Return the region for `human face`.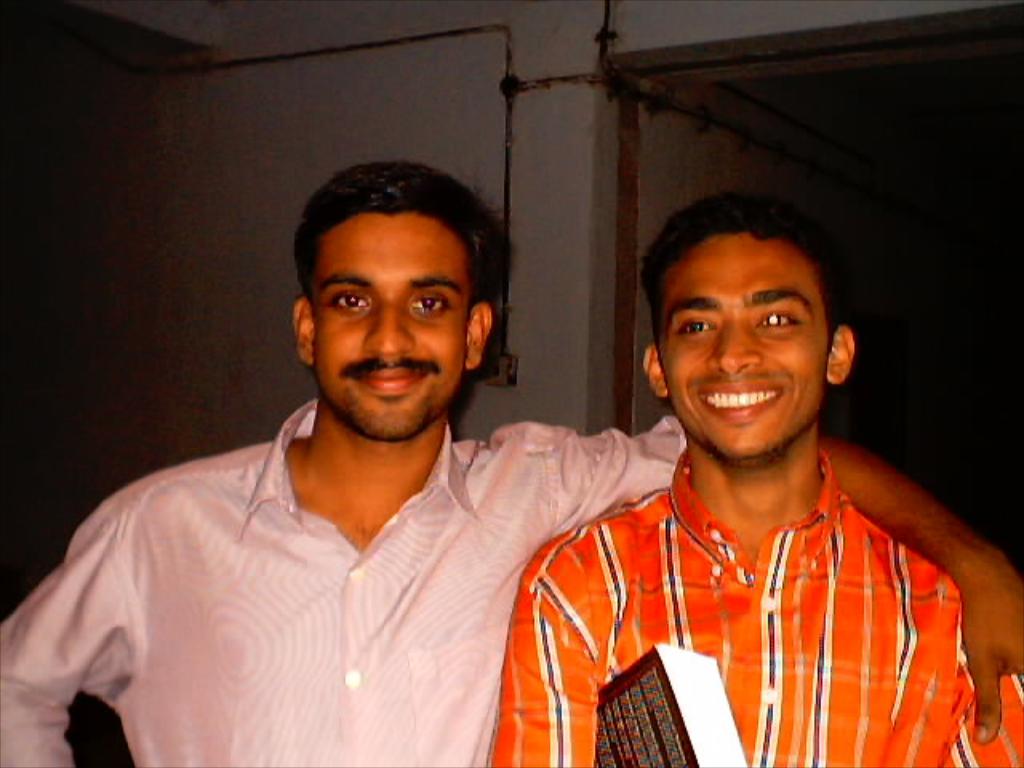
(654, 229, 829, 456).
